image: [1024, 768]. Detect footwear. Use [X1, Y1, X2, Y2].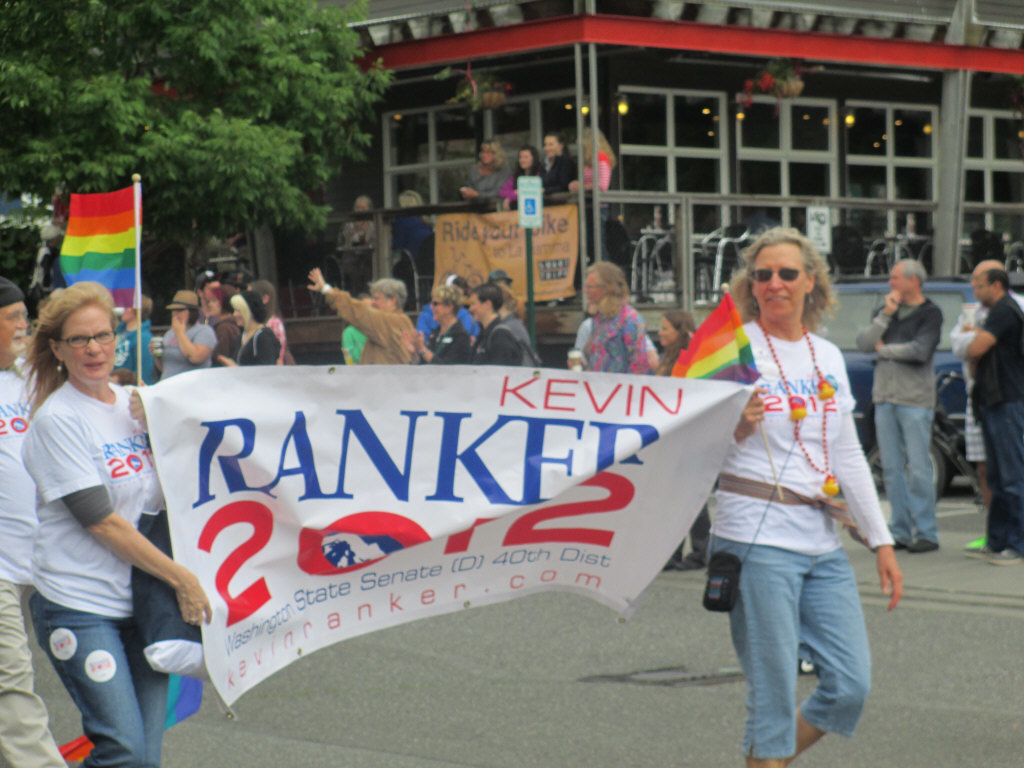
[901, 531, 940, 556].
